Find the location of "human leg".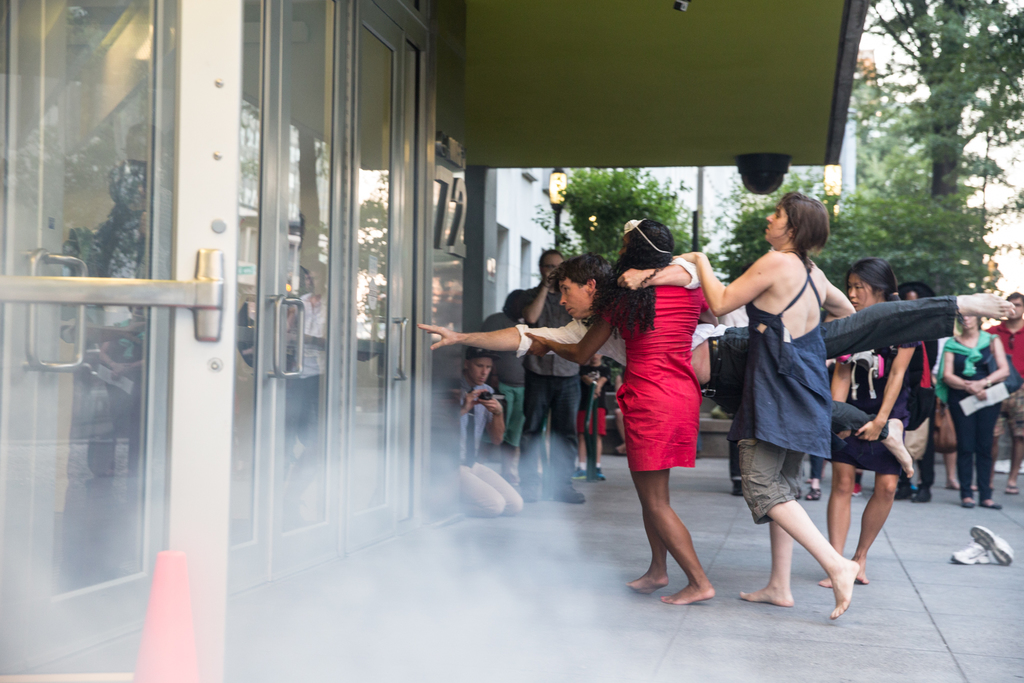
Location: (left=841, top=465, right=893, bottom=576).
